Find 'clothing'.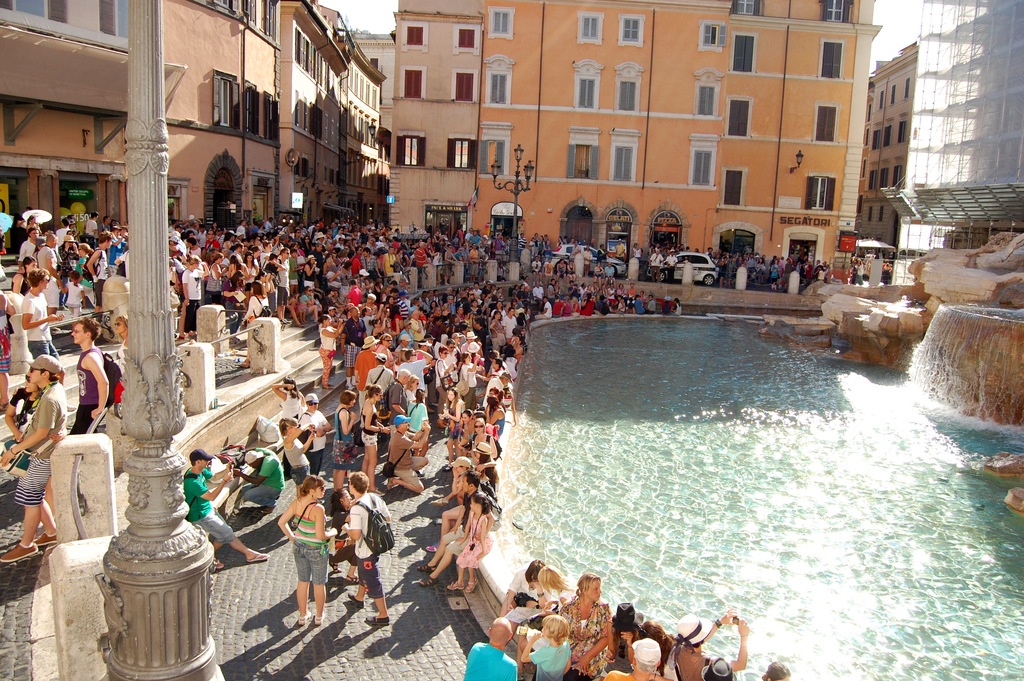
bbox=[0, 206, 829, 616].
